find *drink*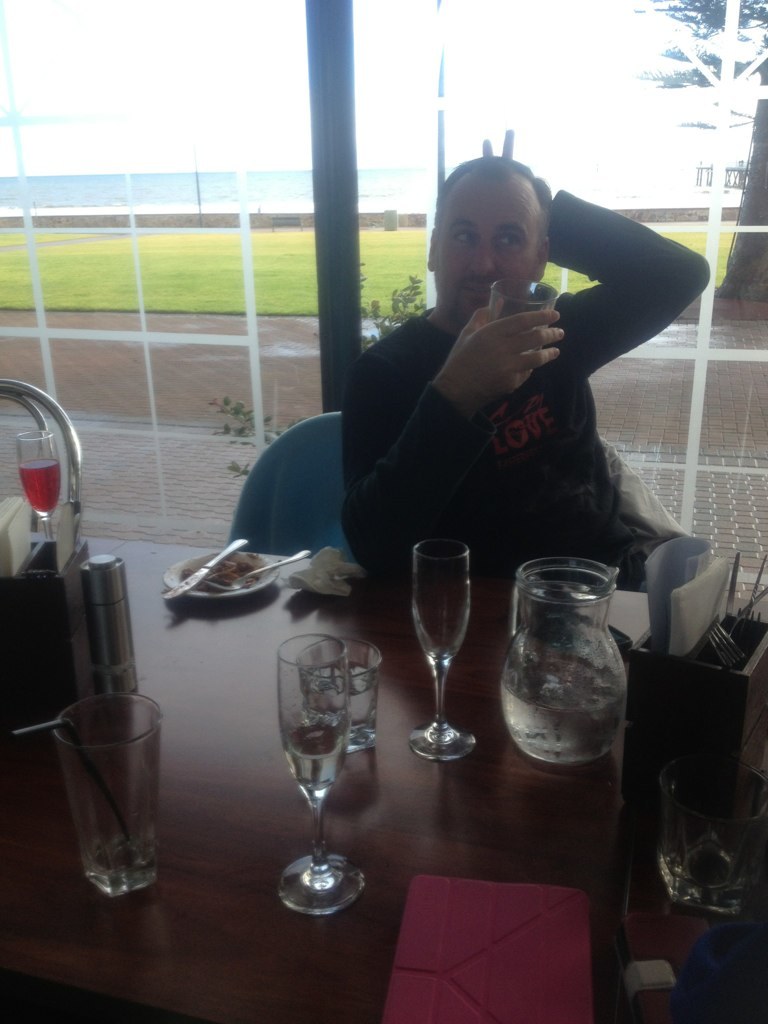
detection(499, 654, 625, 766)
